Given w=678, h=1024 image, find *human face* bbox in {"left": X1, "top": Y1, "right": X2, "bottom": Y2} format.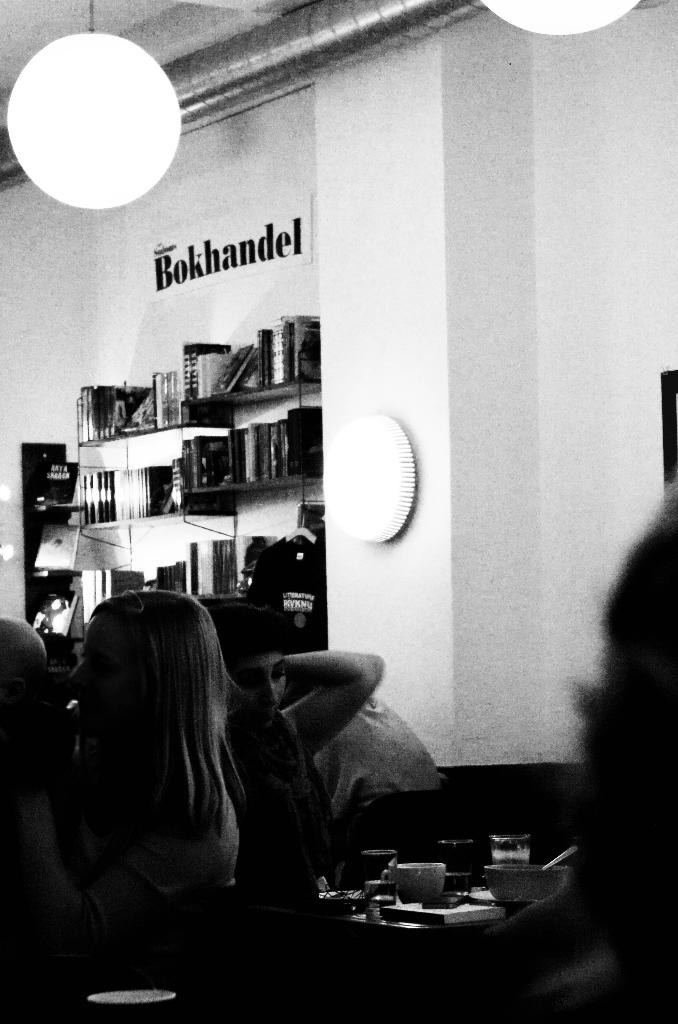
{"left": 227, "top": 650, "right": 290, "bottom": 733}.
